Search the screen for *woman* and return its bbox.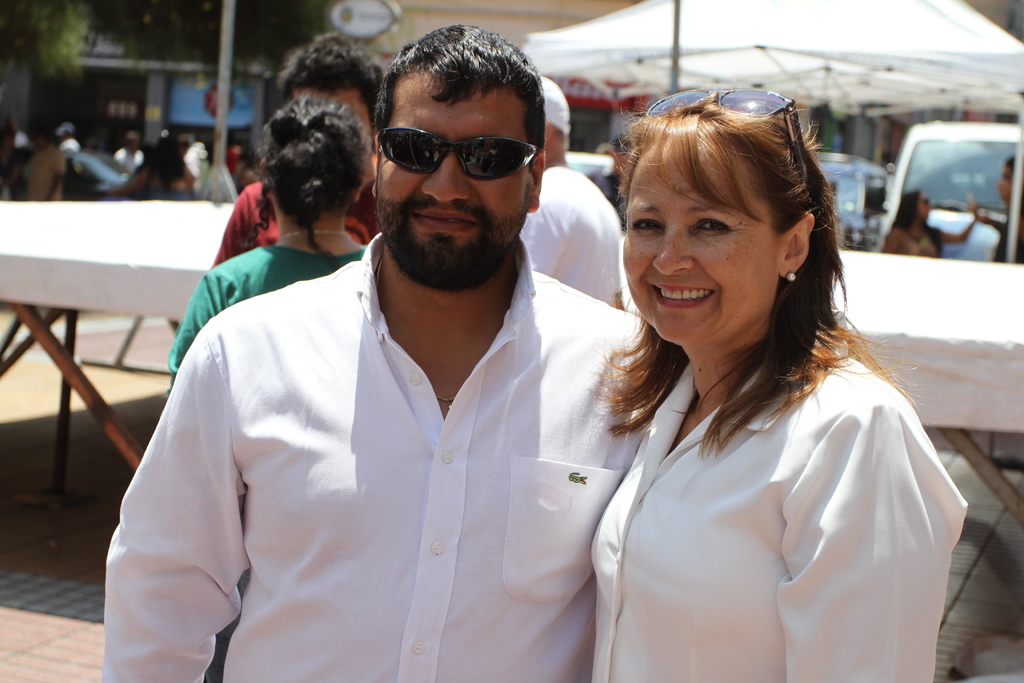
Found: (589, 87, 963, 682).
